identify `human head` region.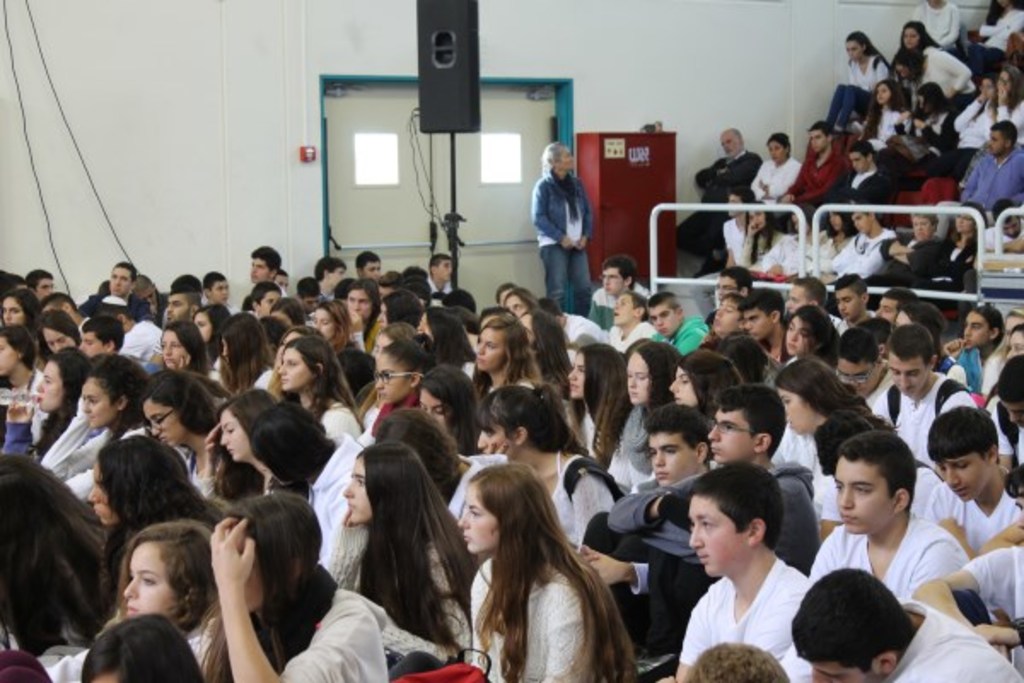
Region: x1=833, y1=429, x2=922, y2=534.
